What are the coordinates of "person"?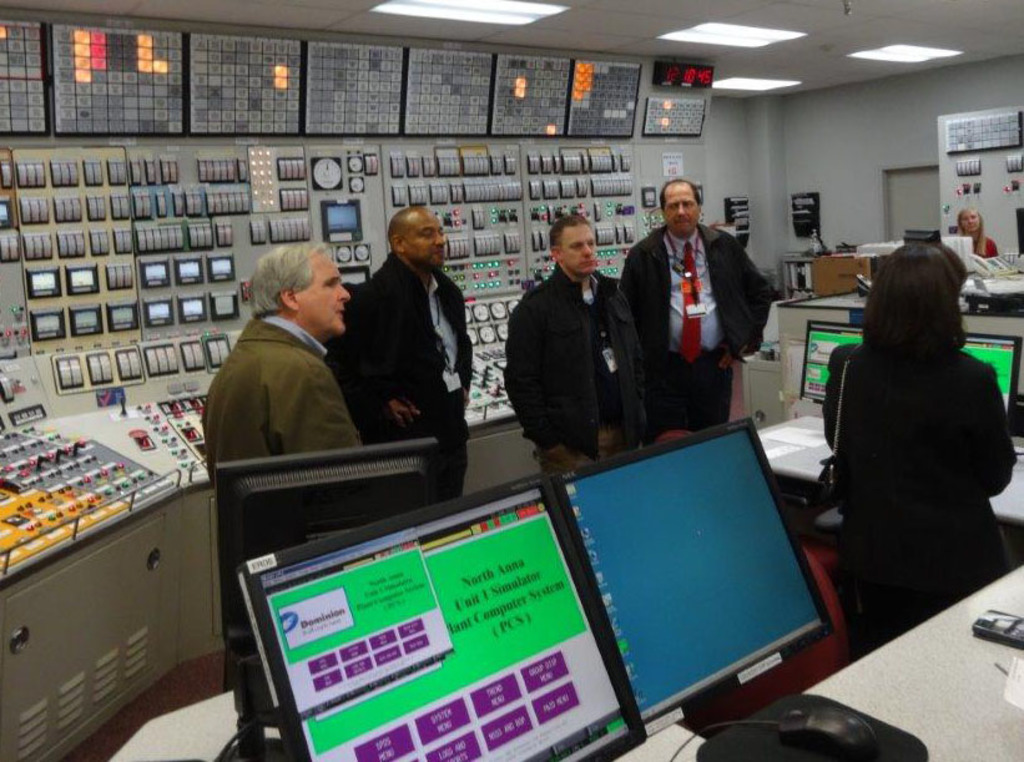
locate(816, 208, 1015, 662).
